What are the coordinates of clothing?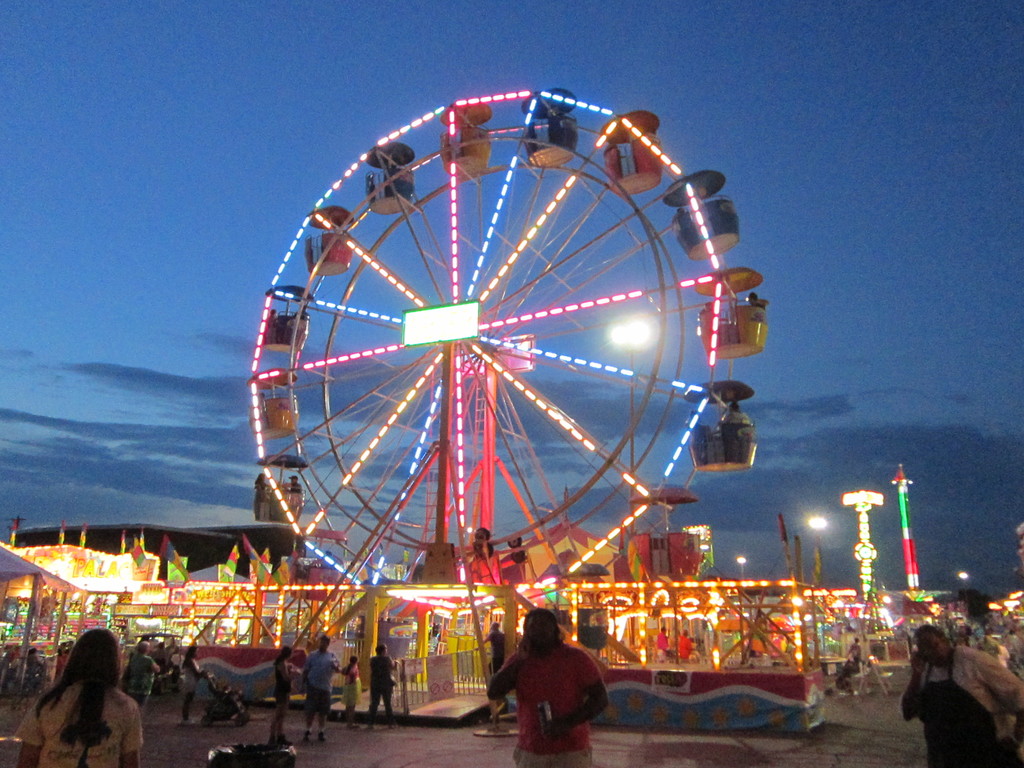
left=976, top=634, right=1000, bottom=659.
